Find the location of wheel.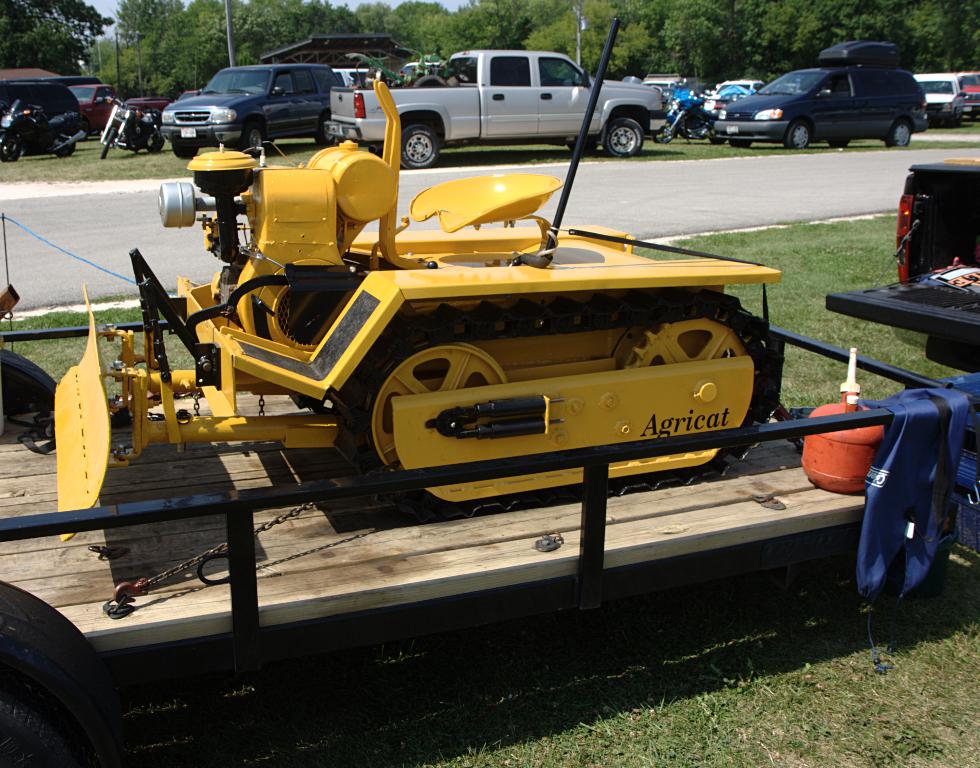
Location: x1=97, y1=128, x2=118, y2=159.
